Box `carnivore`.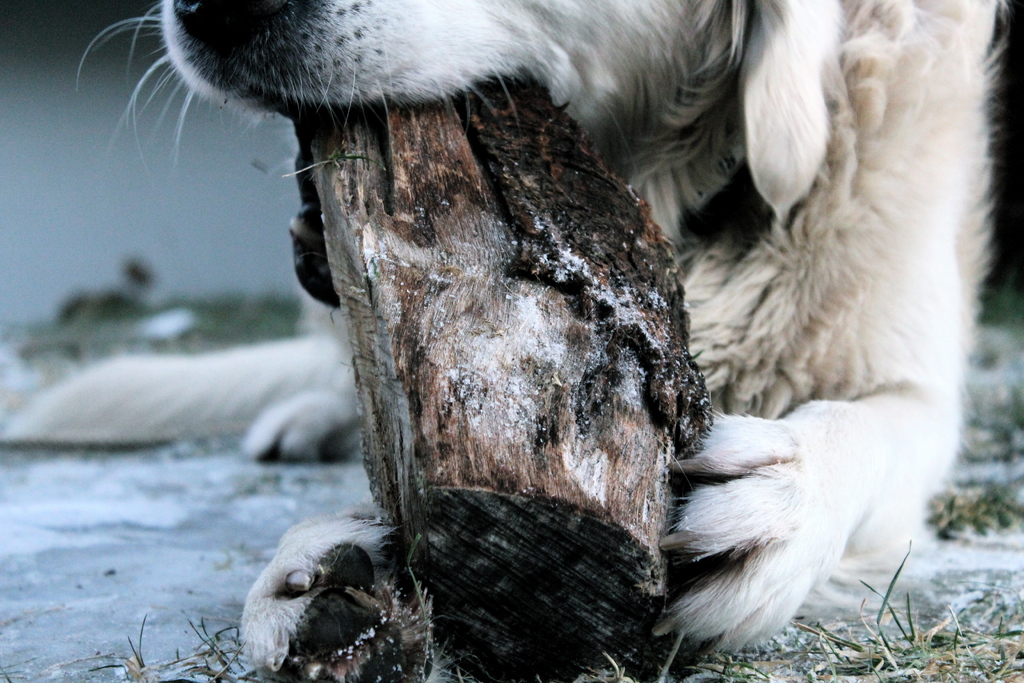
69 0 988 682.
